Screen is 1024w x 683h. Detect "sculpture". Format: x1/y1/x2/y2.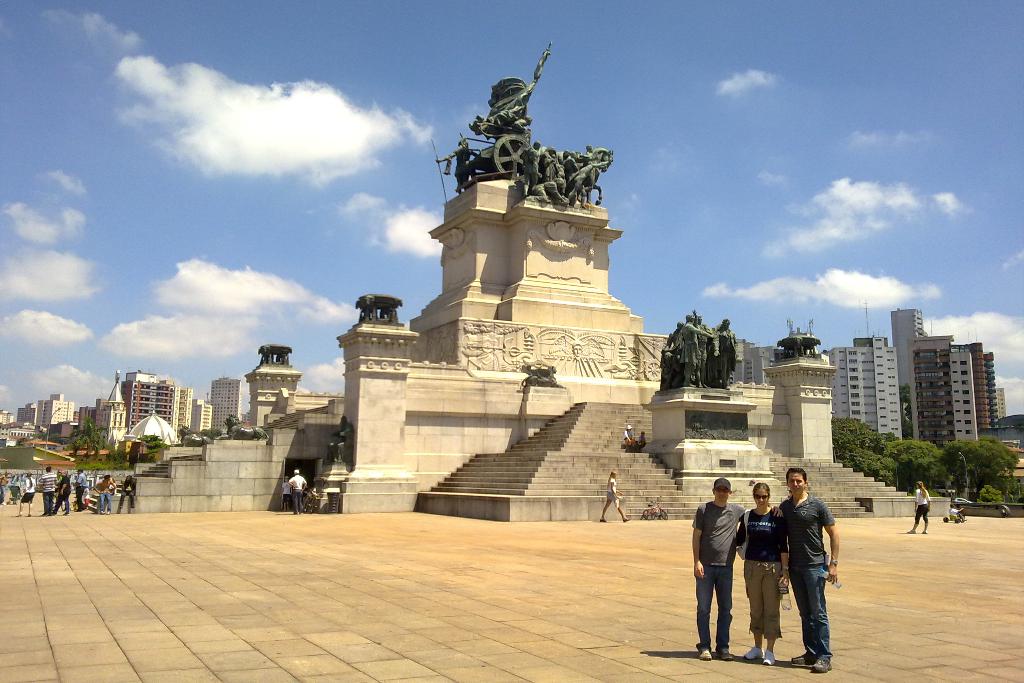
221/411/269/441.
